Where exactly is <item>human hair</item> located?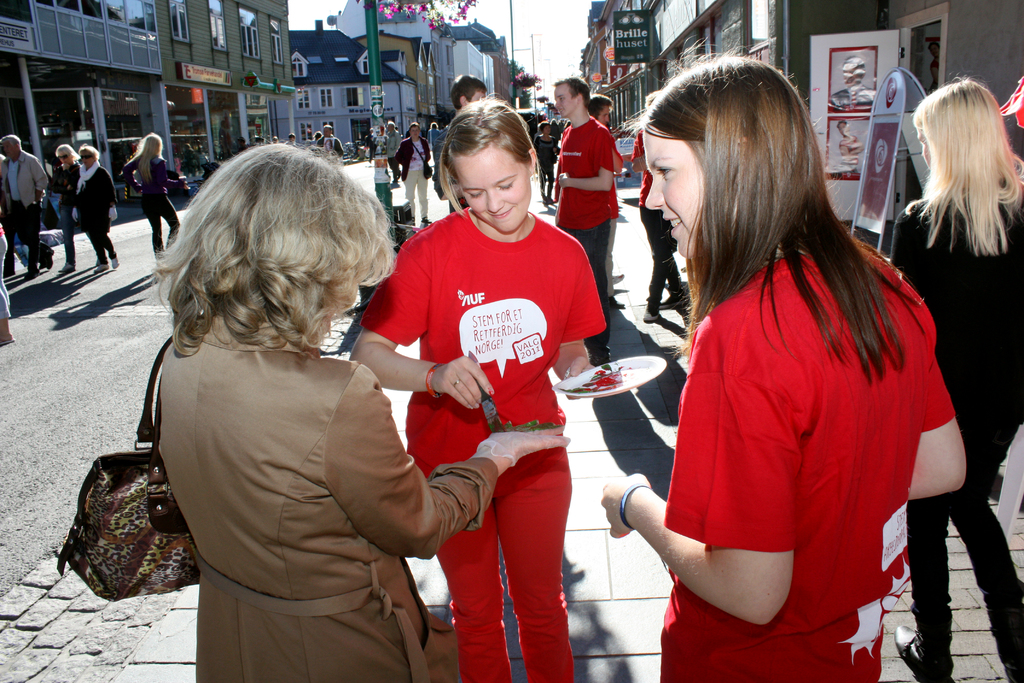
Its bounding box is BBox(156, 140, 392, 357).
